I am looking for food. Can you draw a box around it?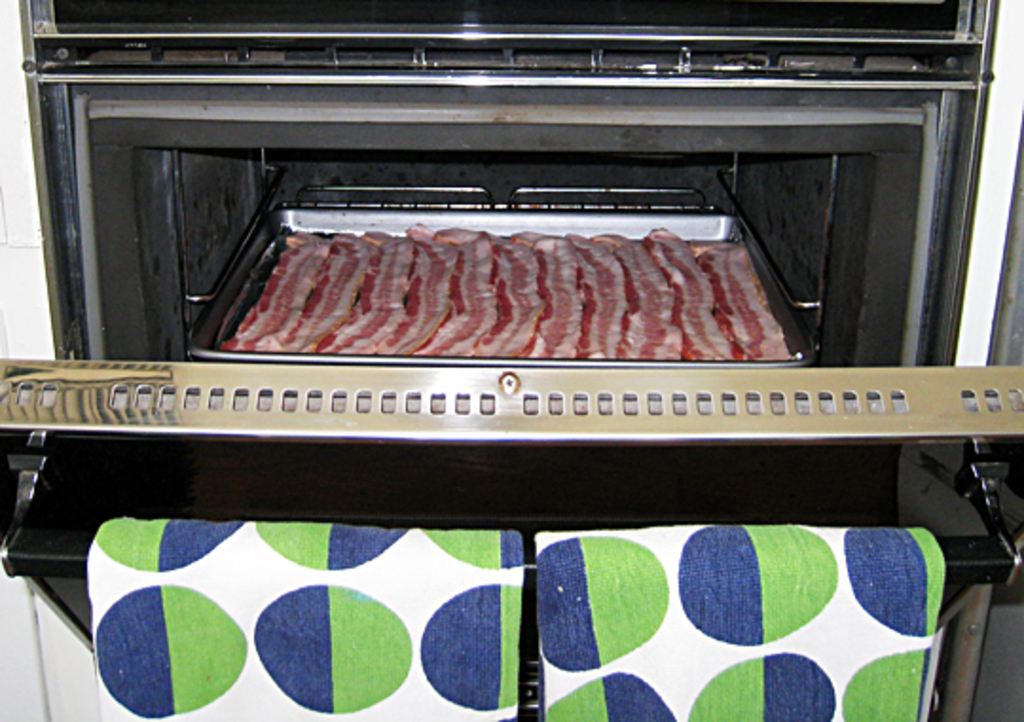
Sure, the bounding box is {"left": 300, "top": 205, "right": 696, "bottom": 339}.
